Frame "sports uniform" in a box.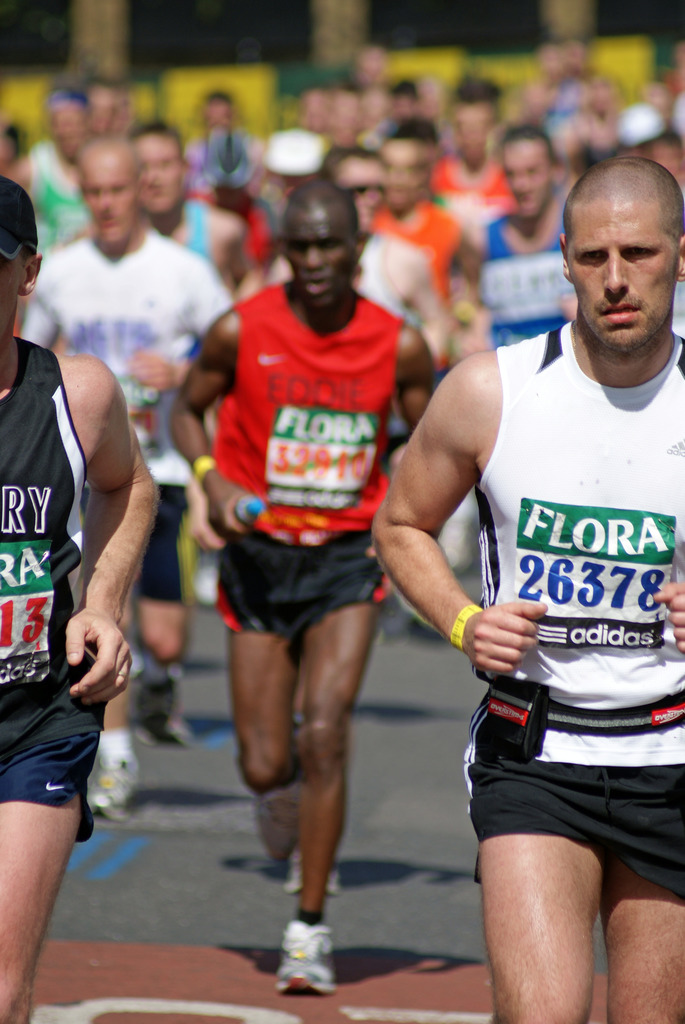
region(459, 318, 684, 908).
